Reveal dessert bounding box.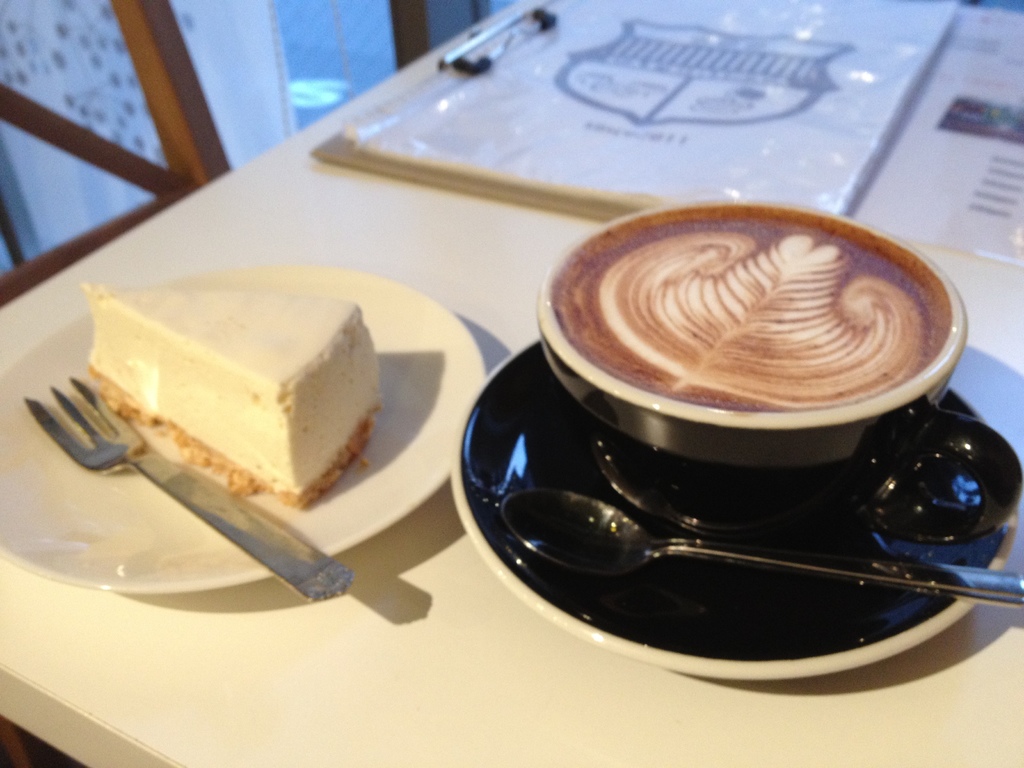
Revealed: {"x1": 84, "y1": 269, "x2": 397, "y2": 534}.
